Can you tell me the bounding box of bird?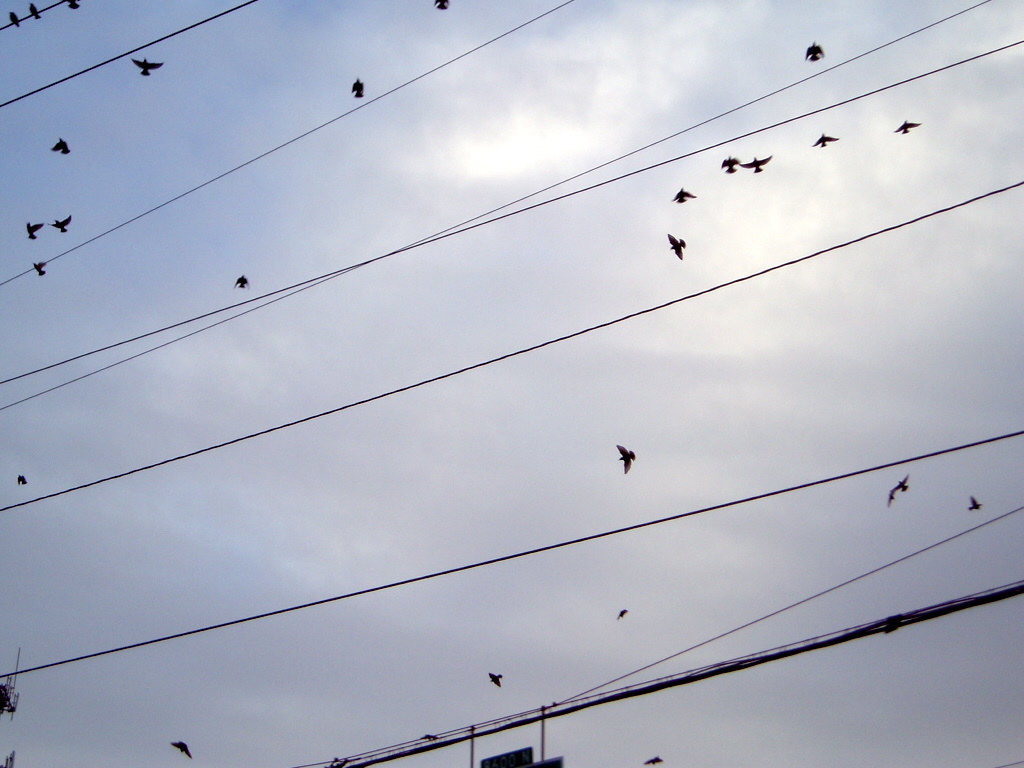
rect(613, 439, 634, 474).
